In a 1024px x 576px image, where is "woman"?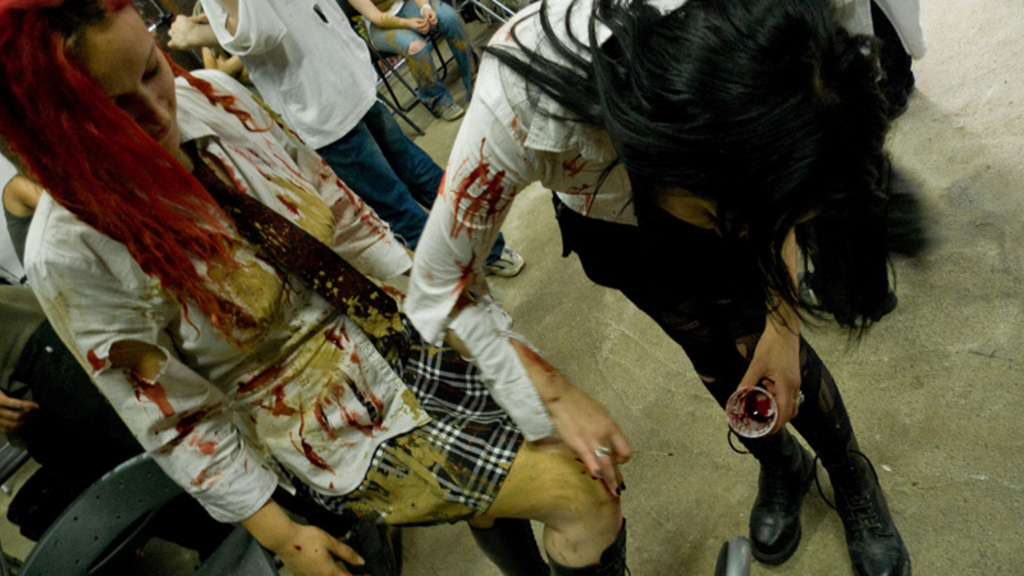
x1=401, y1=0, x2=931, y2=575.
